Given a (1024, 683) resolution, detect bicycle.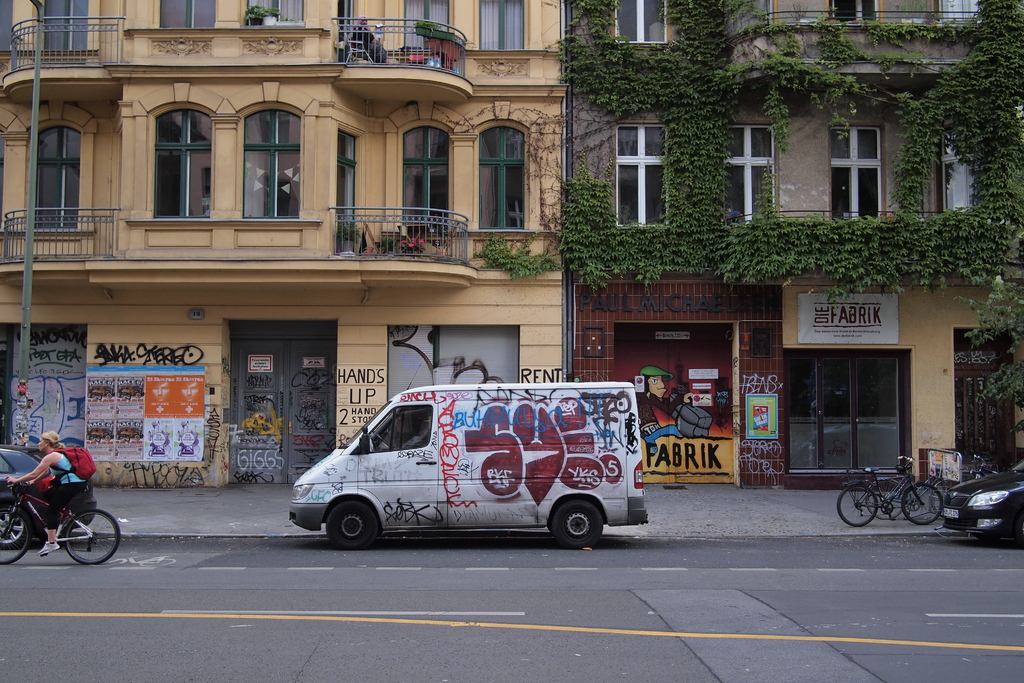
{"x1": 957, "y1": 454, "x2": 1004, "y2": 486}.
